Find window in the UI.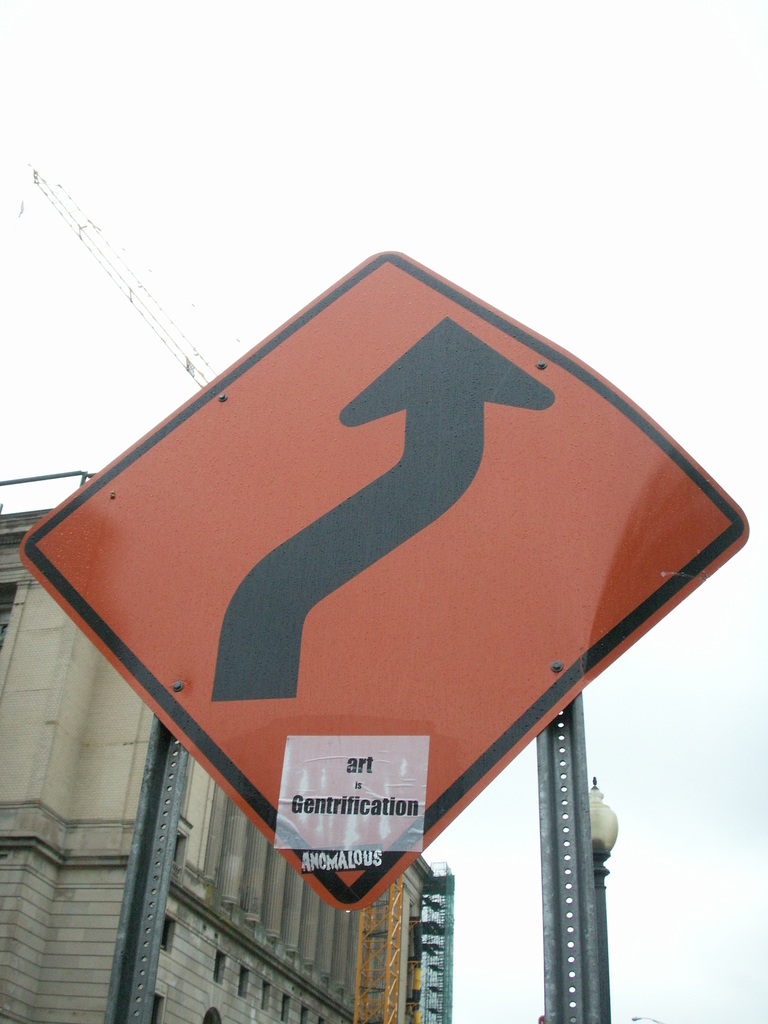
UI element at left=319, top=1018, right=328, bottom=1023.
